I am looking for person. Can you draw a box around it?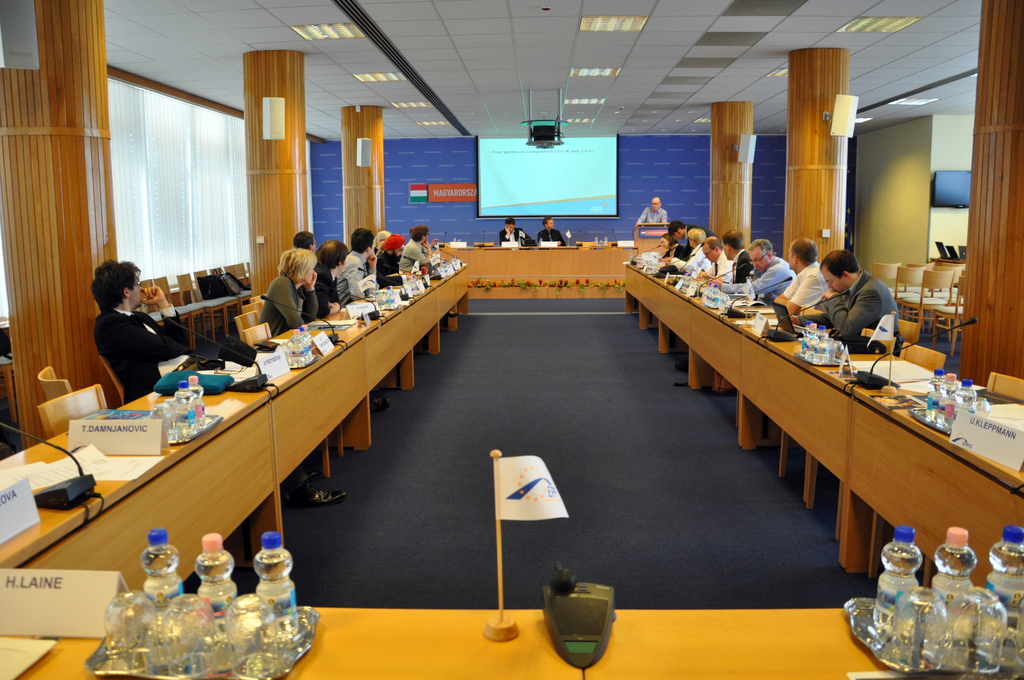
Sure, the bounding box is detection(684, 245, 769, 298).
